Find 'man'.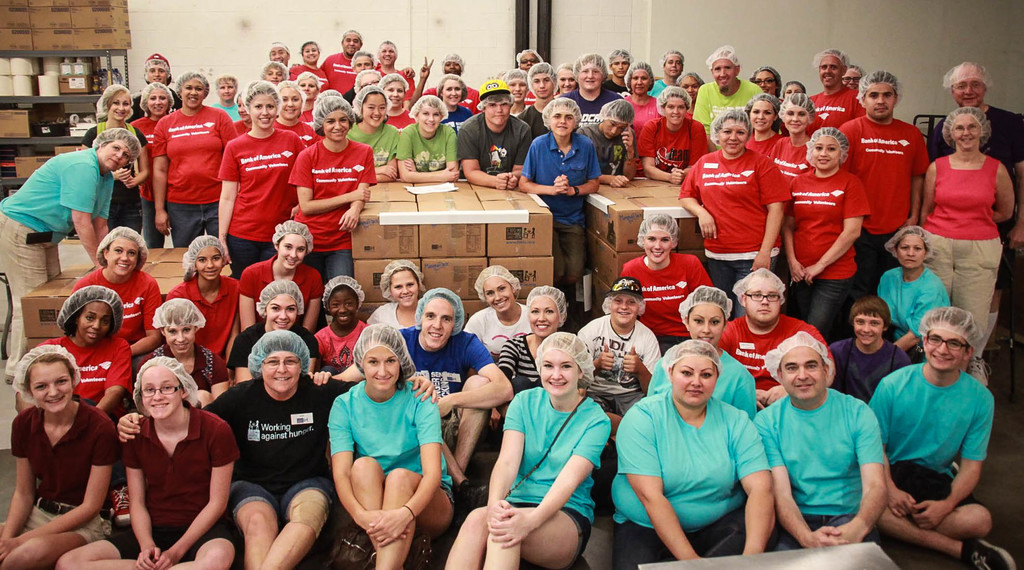
detection(516, 64, 556, 134).
